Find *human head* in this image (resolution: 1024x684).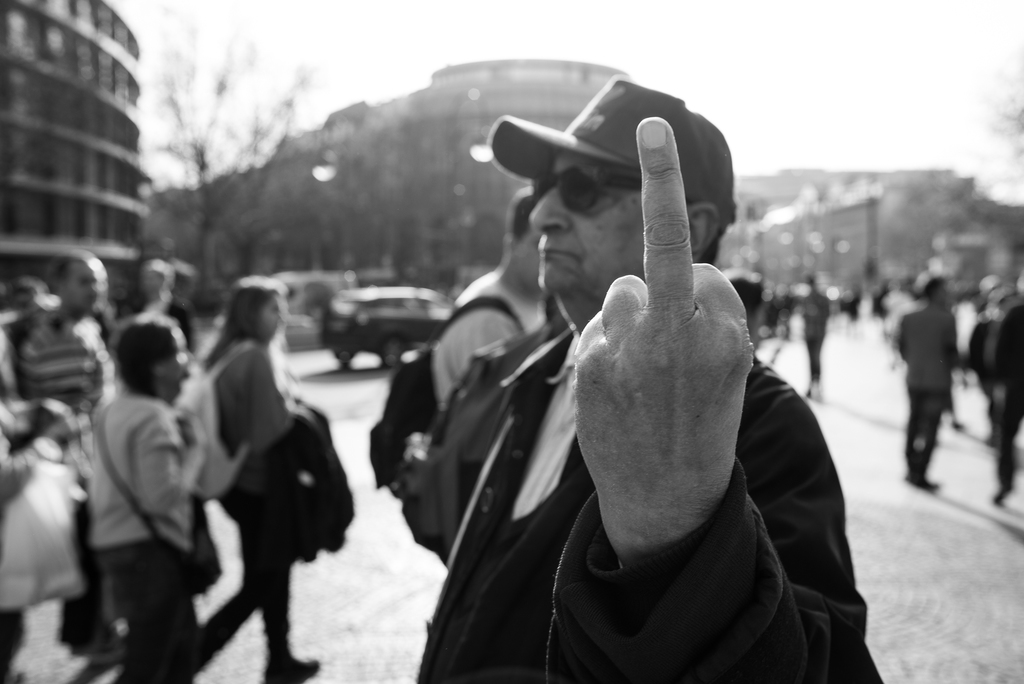
[111,318,192,406].
